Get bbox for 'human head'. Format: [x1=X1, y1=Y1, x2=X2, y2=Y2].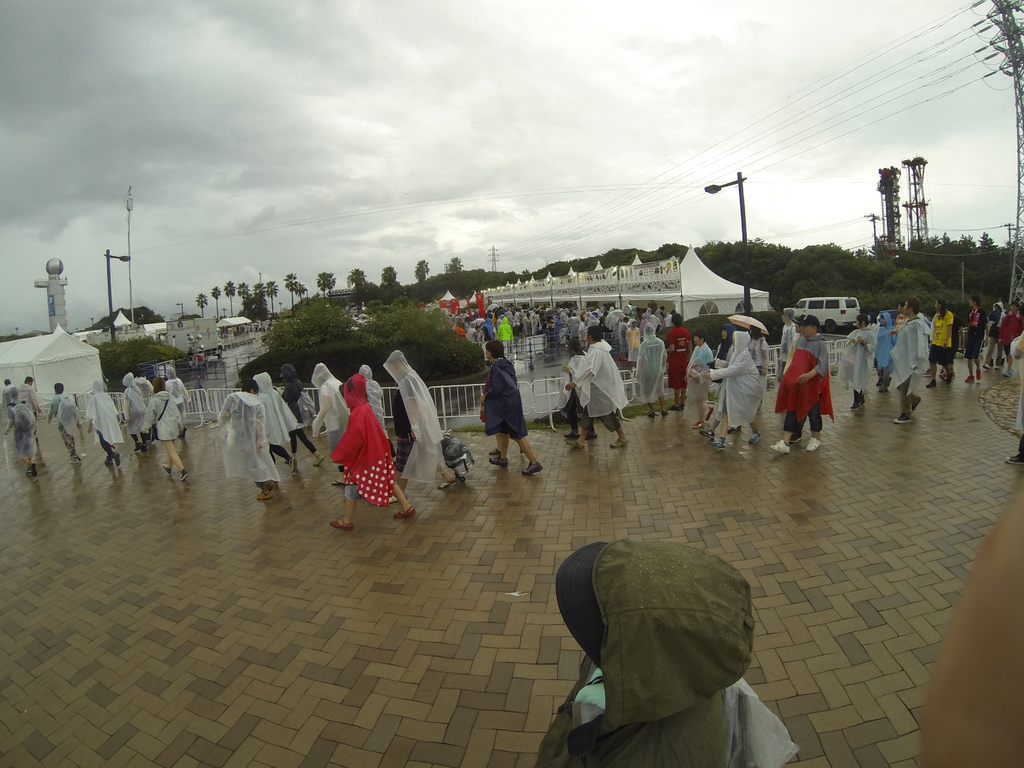
[x1=856, y1=312, x2=867, y2=331].
